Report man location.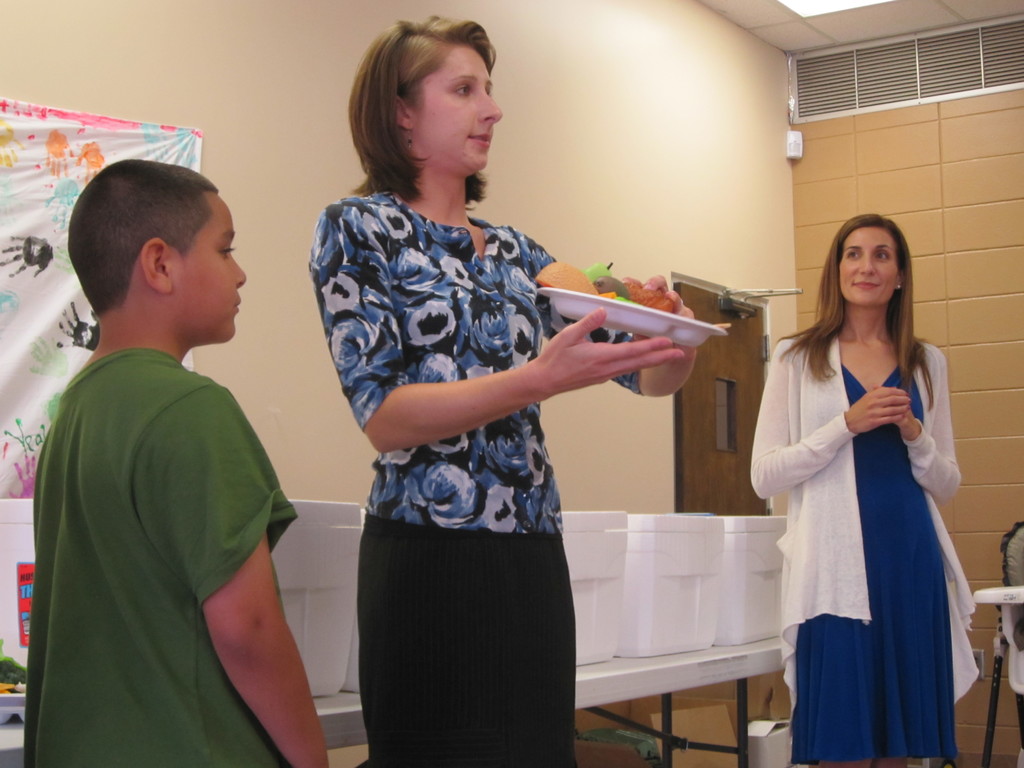
Report: l=17, t=147, r=335, b=767.
